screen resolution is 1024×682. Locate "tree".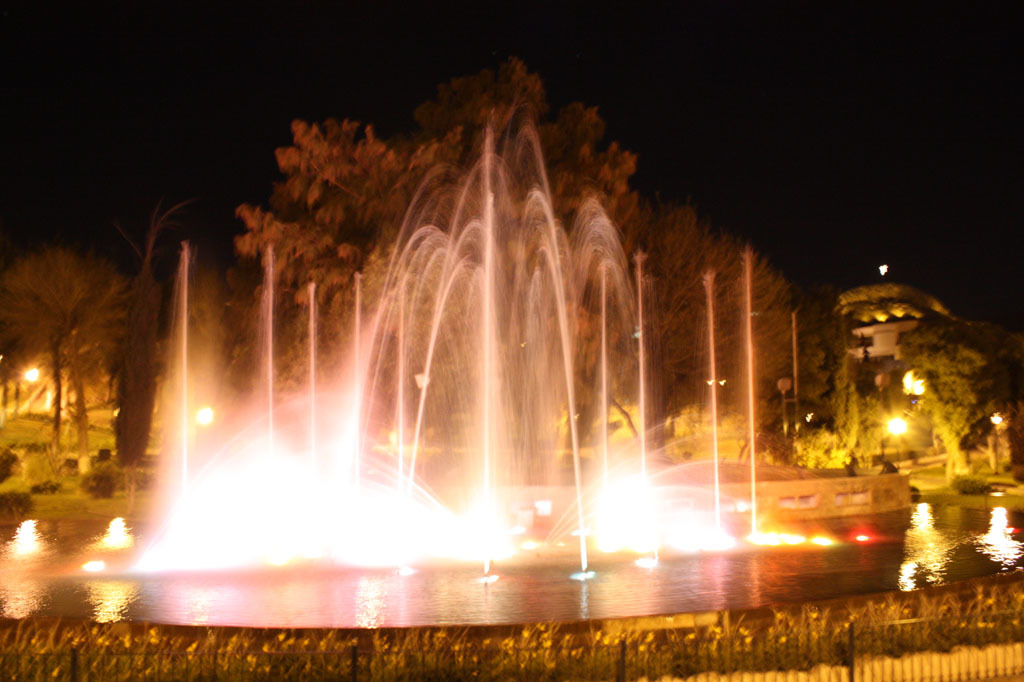
detection(9, 212, 128, 465).
